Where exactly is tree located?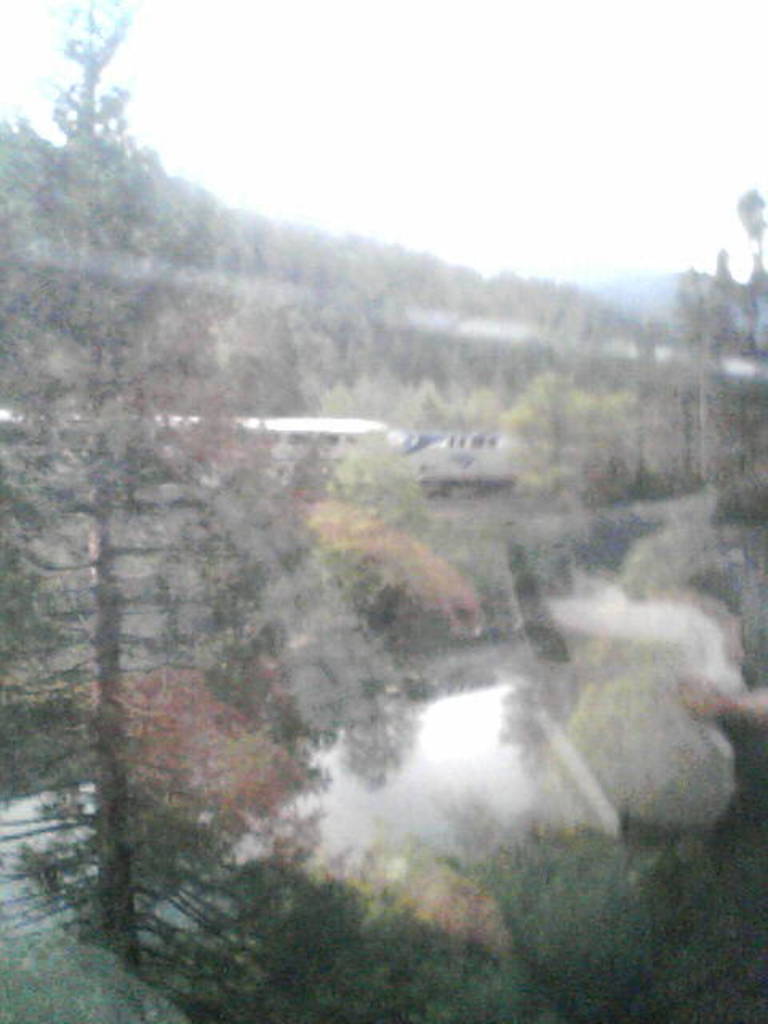
Its bounding box is x1=0, y1=0, x2=262, y2=962.
